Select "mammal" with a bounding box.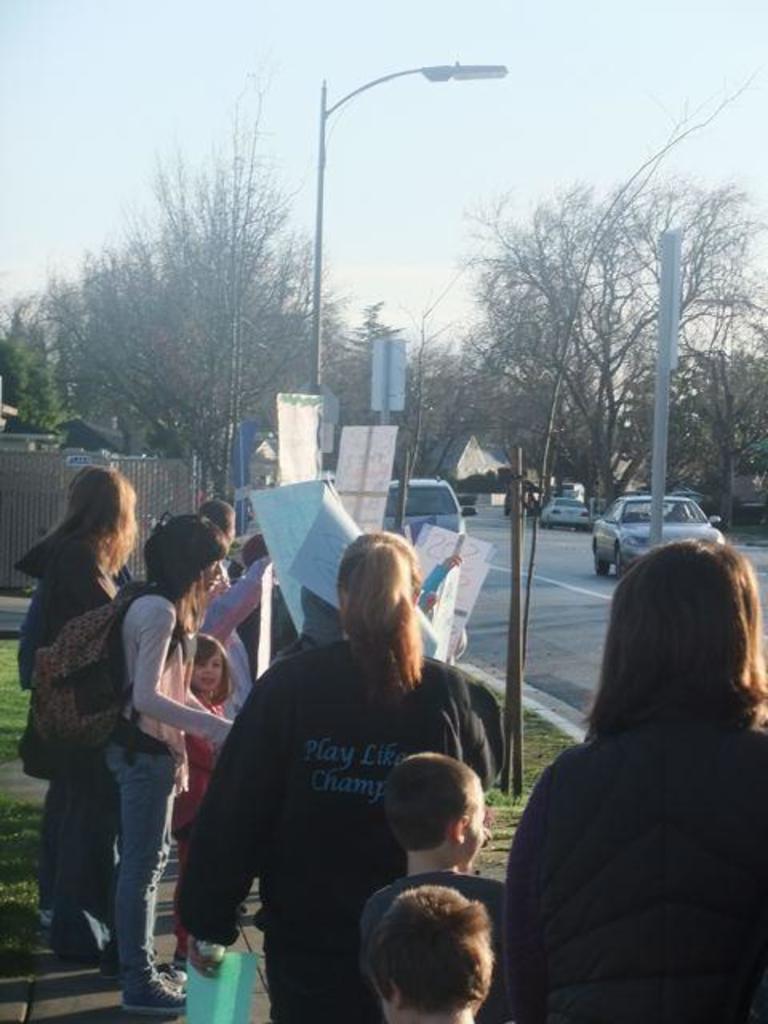
(left=213, top=515, right=261, bottom=678).
